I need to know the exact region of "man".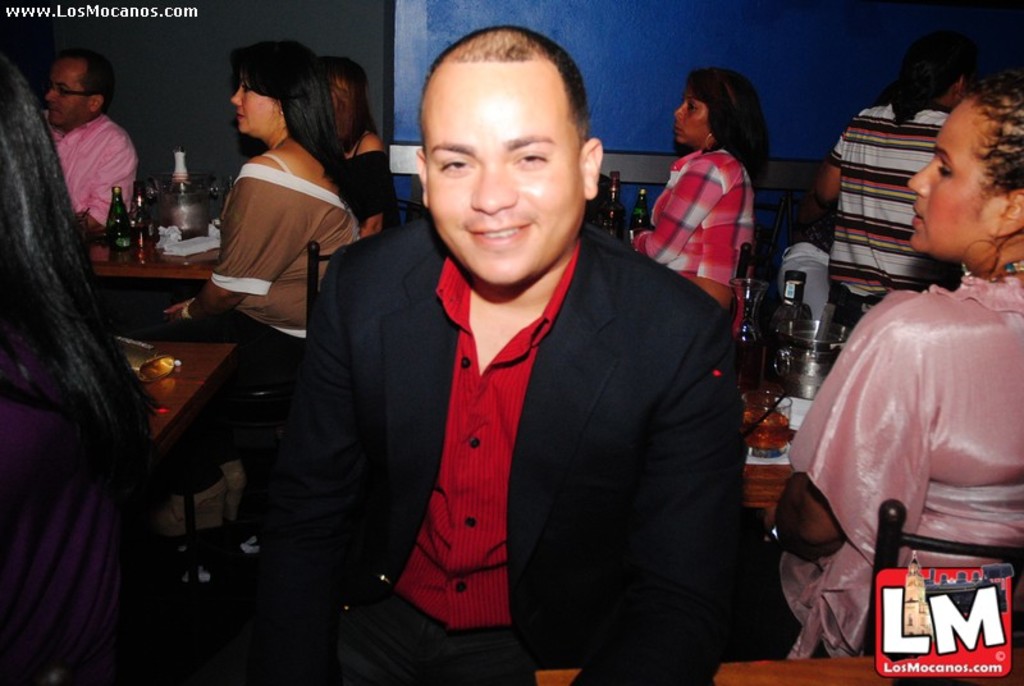
Region: 36,44,138,244.
